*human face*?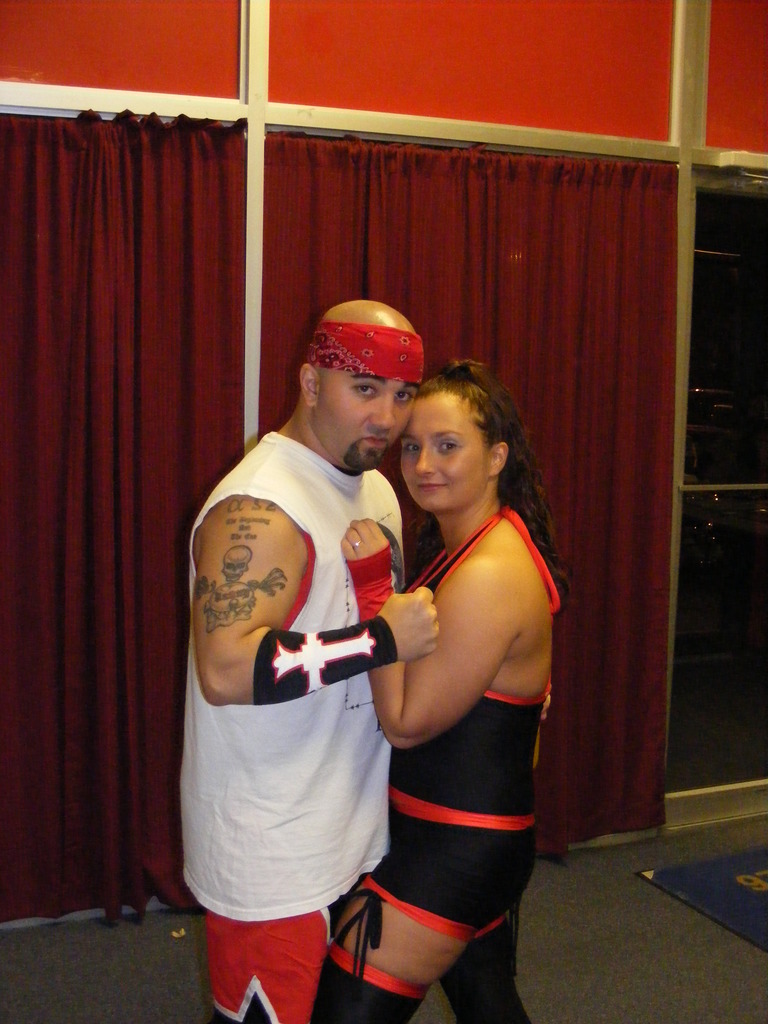
[319, 383, 415, 473]
